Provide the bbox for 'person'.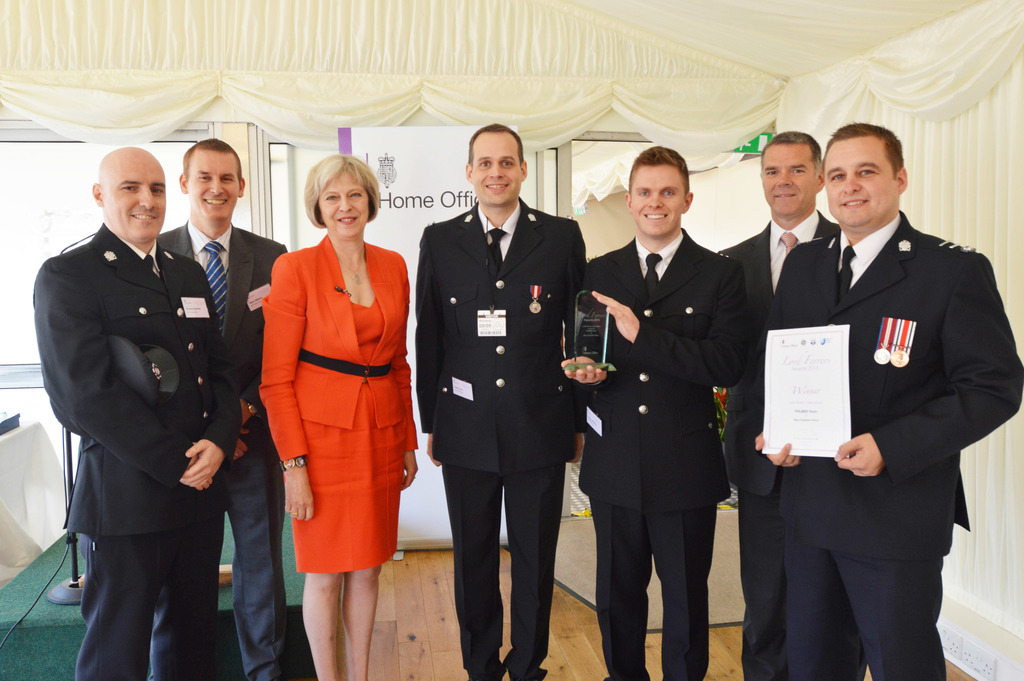
710, 129, 845, 673.
